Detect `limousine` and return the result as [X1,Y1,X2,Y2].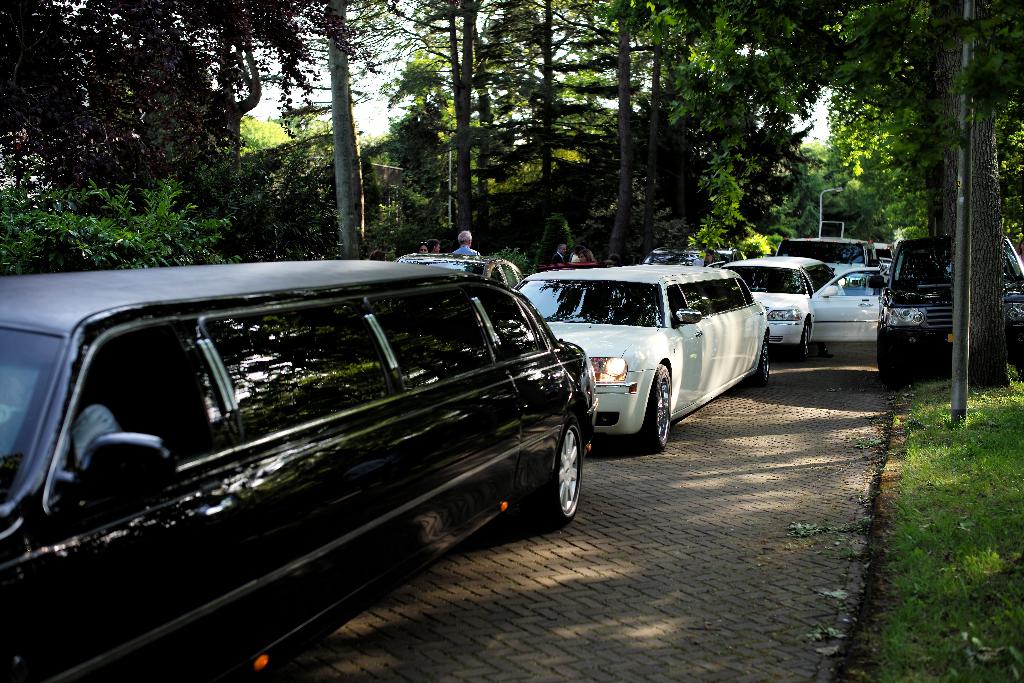
[513,263,771,452].
